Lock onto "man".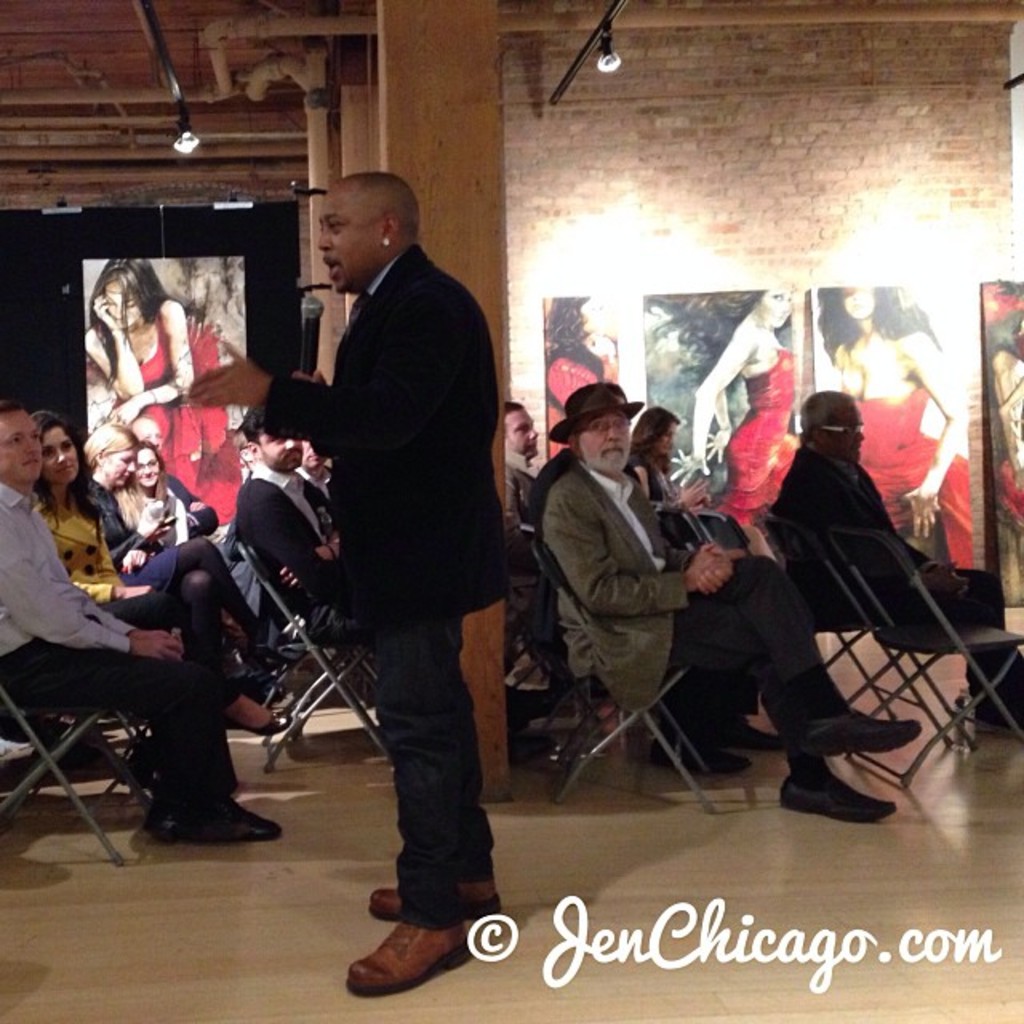
Locked: x1=298 y1=442 x2=331 y2=485.
